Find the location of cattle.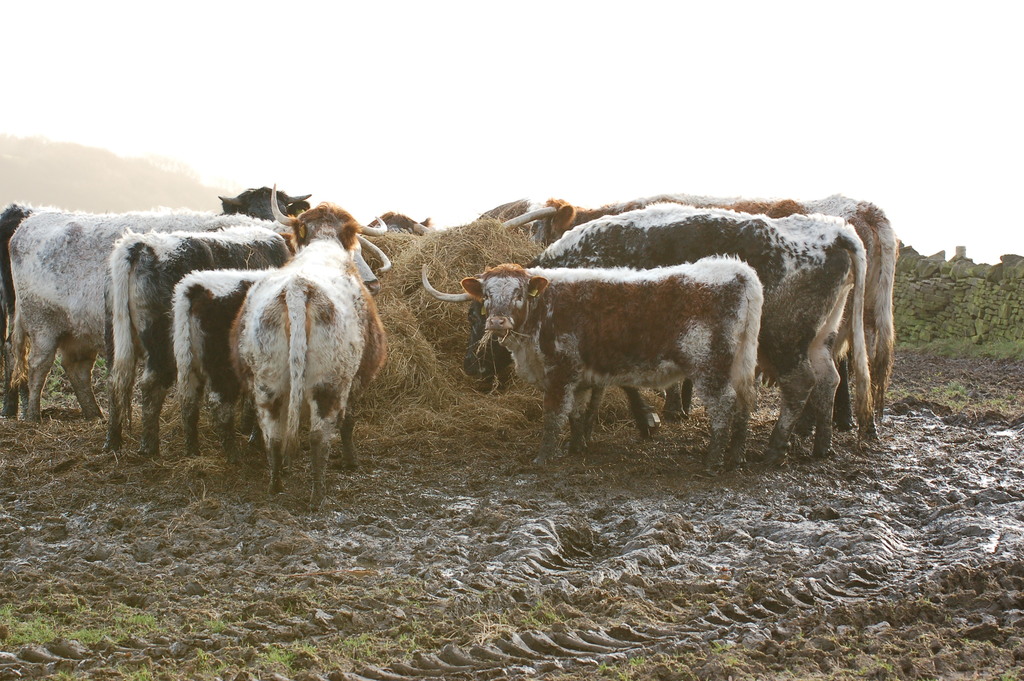
Location: <region>6, 177, 309, 419</region>.
